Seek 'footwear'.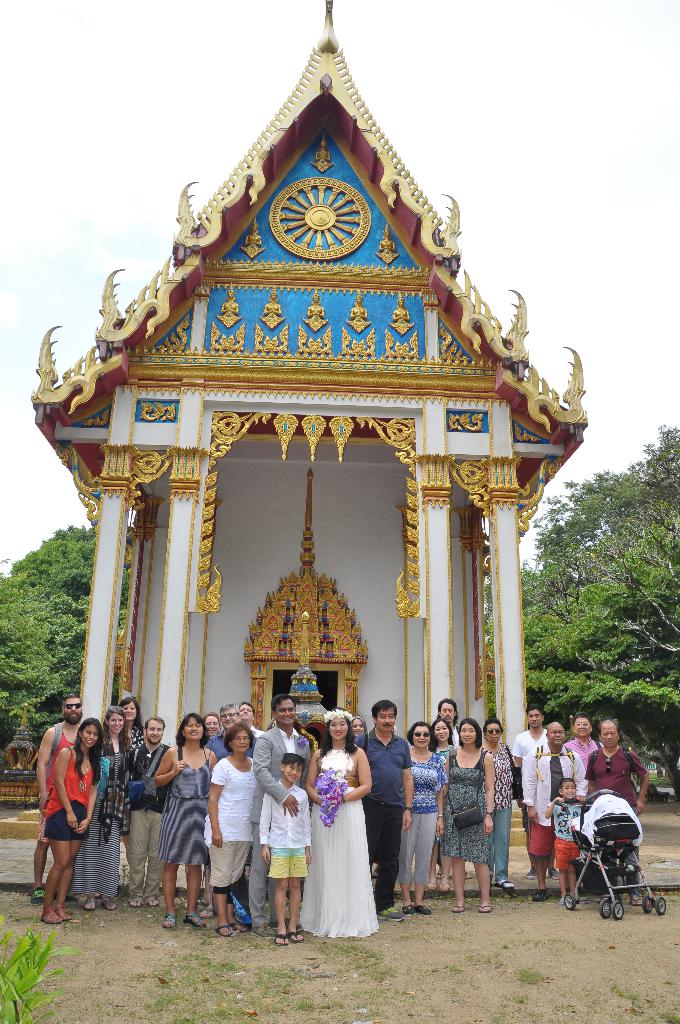
(56,900,70,924).
